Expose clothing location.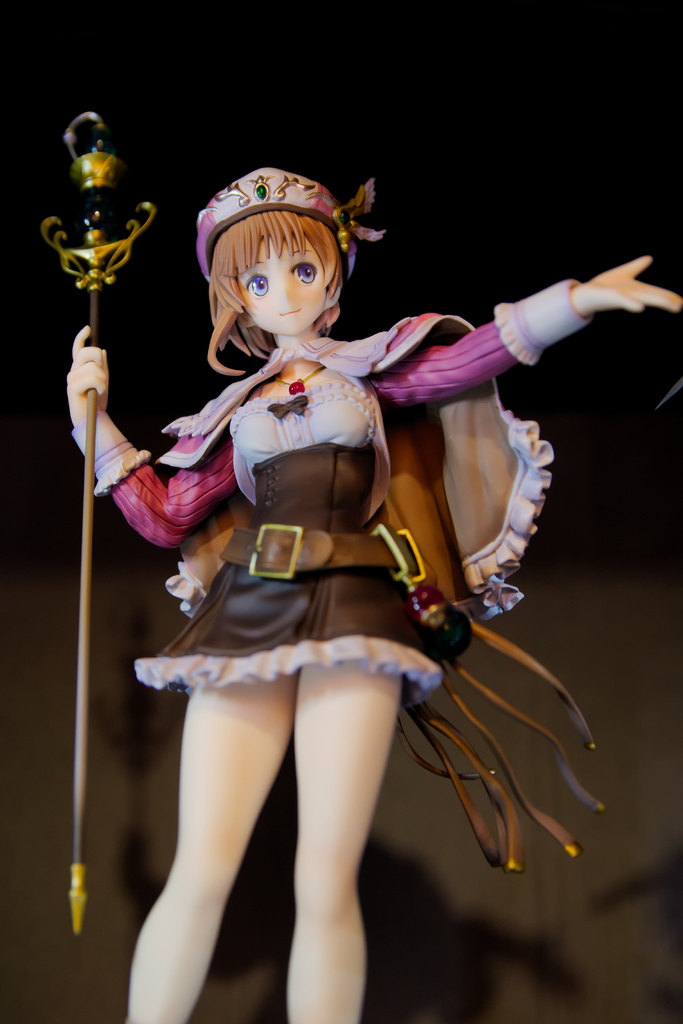
Exposed at 81,308,605,870.
